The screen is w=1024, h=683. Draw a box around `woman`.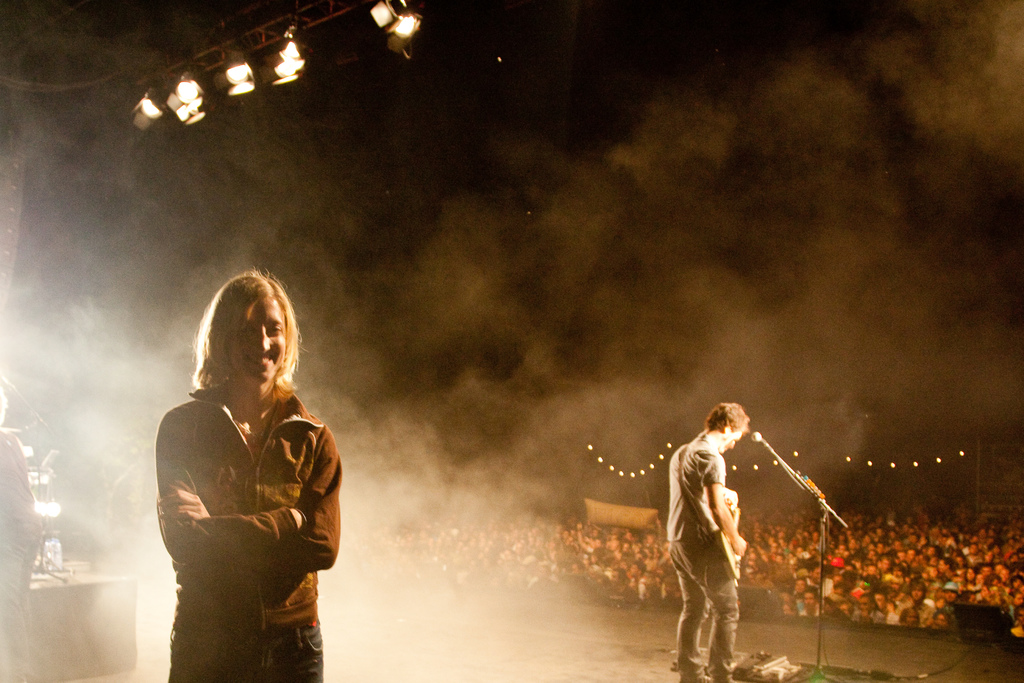
[left=141, top=234, right=349, bottom=682].
